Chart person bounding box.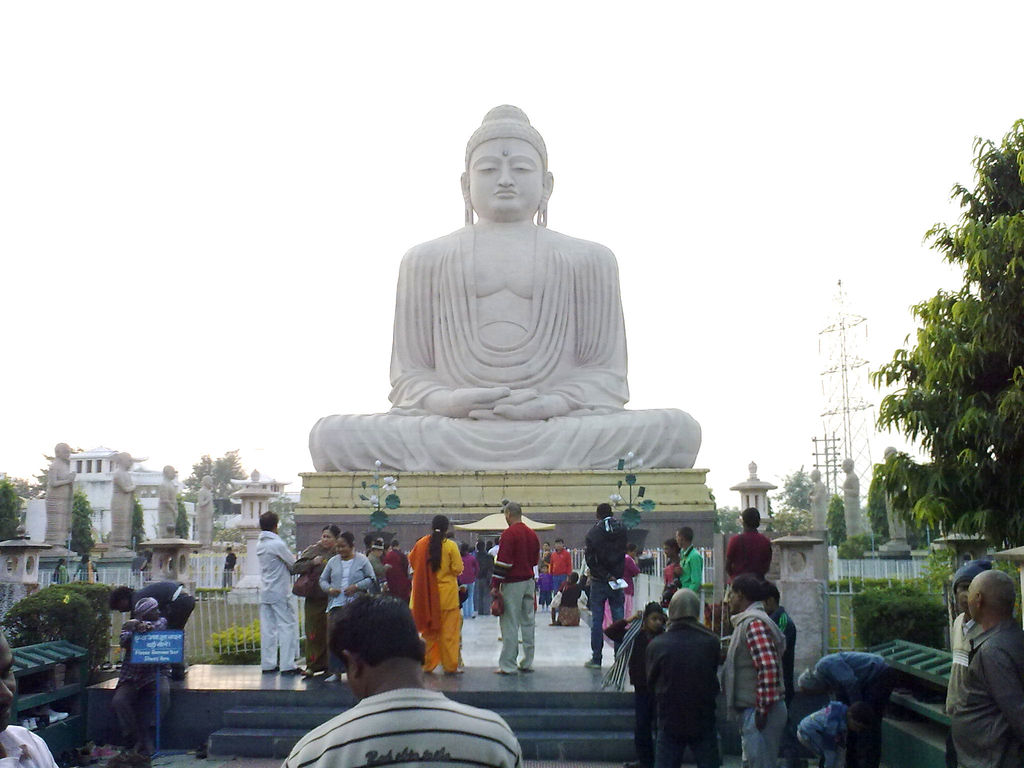
Charted: left=280, top=593, right=520, bottom=767.
